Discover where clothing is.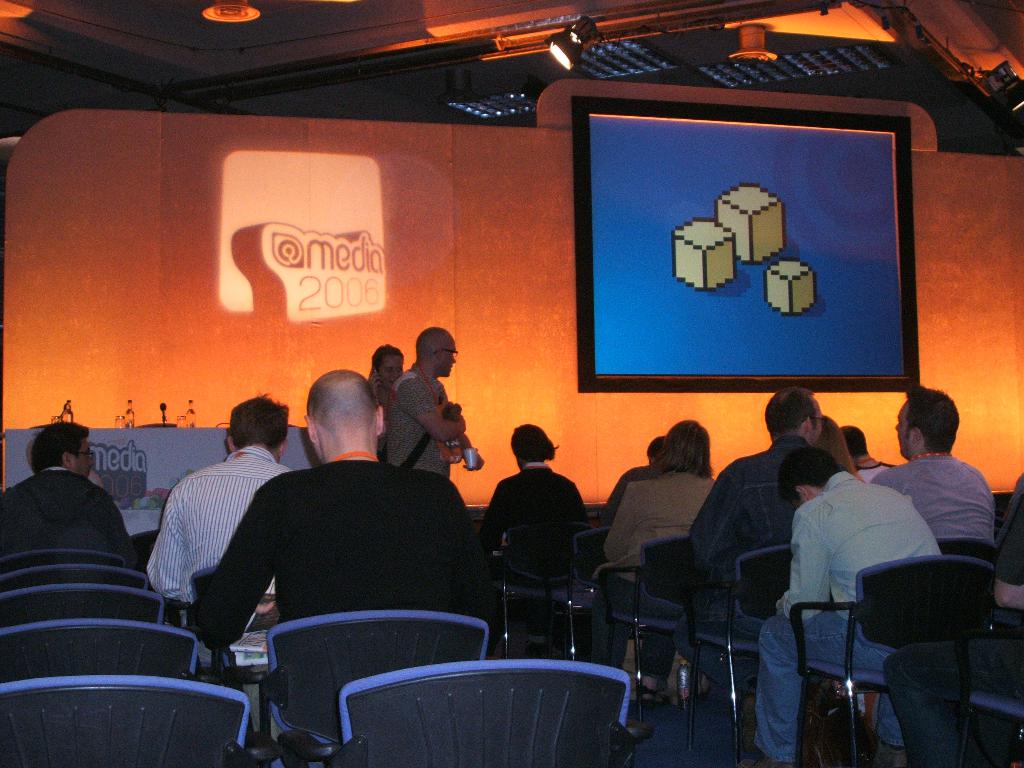
Discovered at crop(0, 463, 143, 568).
